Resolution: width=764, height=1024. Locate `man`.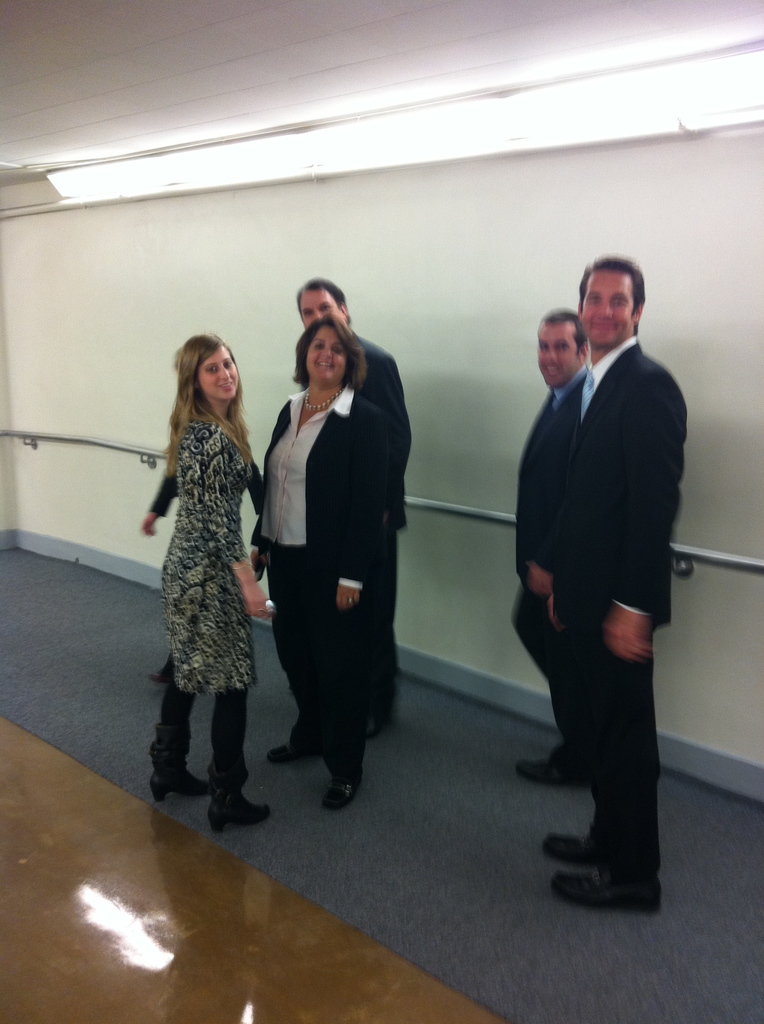
bbox=(511, 310, 640, 793).
